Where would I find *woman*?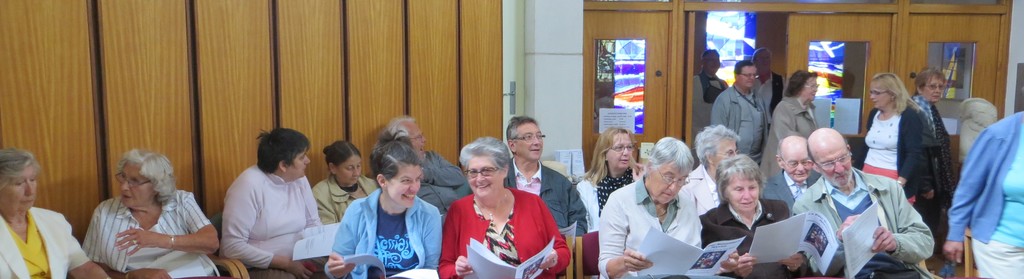
At 0 145 118 278.
